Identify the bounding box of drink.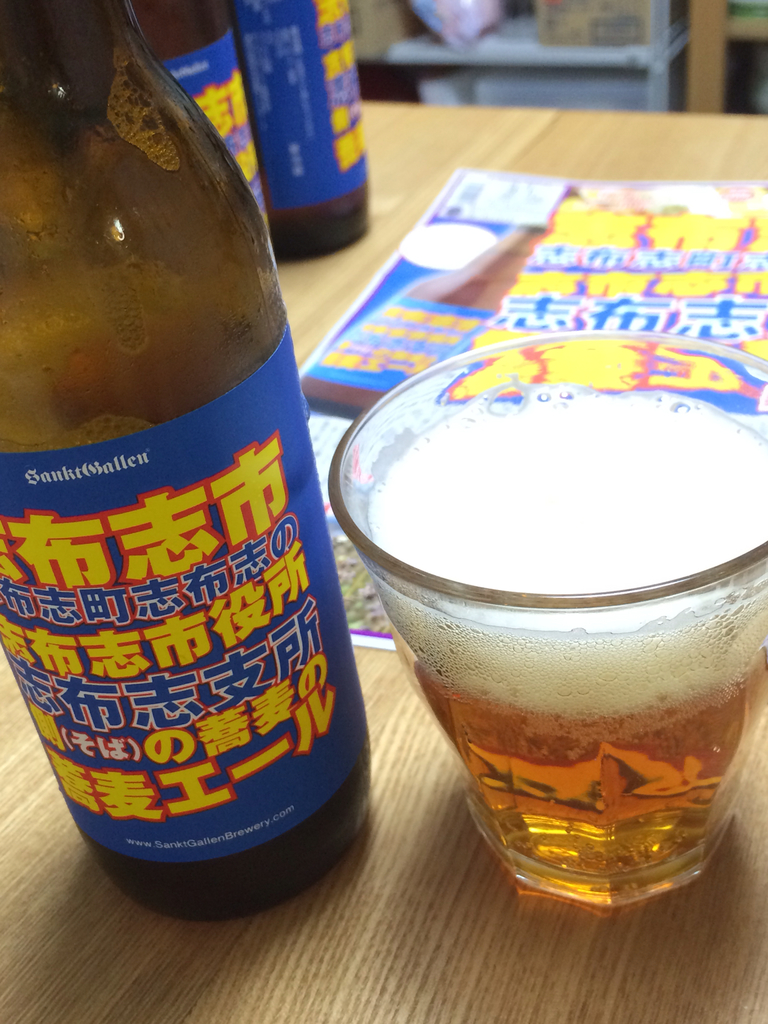
left=0, top=0, right=373, bottom=919.
